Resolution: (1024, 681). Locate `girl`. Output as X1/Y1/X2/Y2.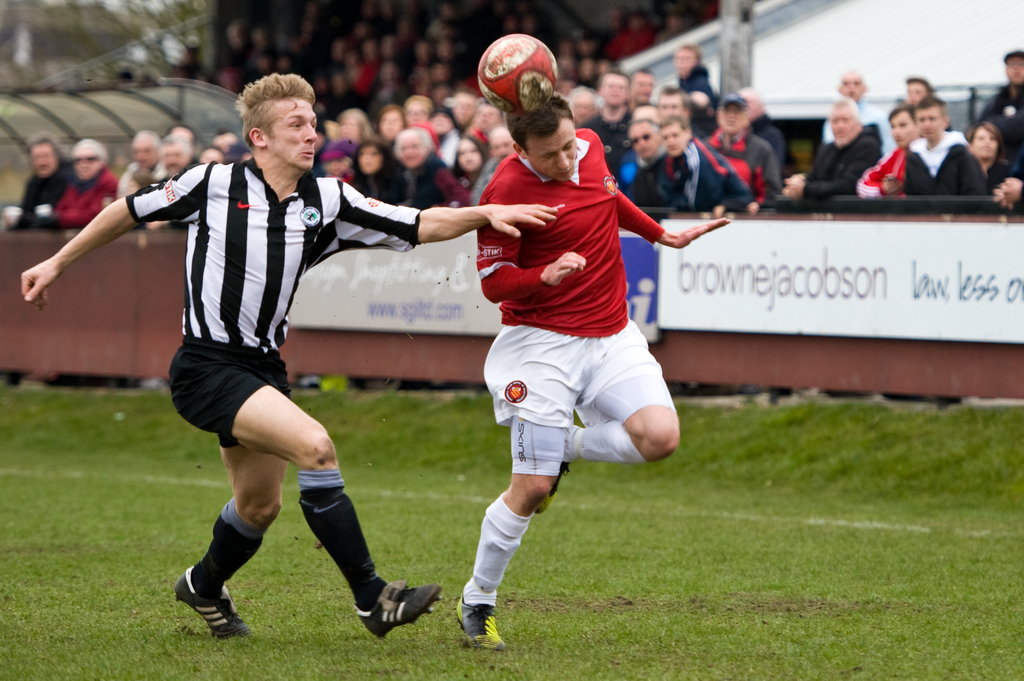
376/105/408/148.
